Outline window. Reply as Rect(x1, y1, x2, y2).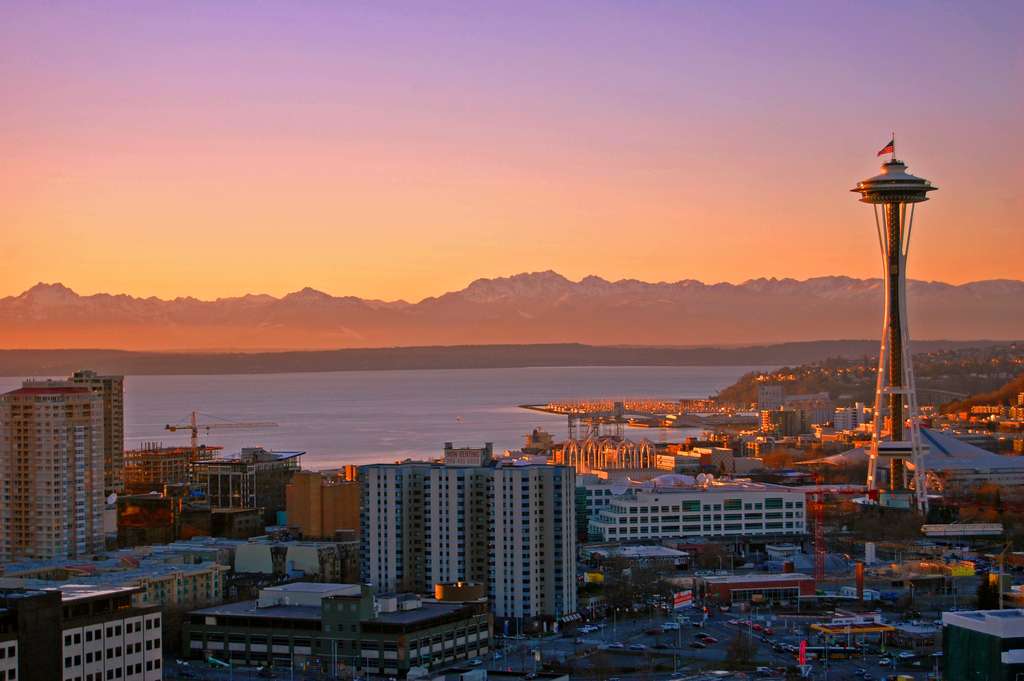
Rect(85, 674, 90, 680).
